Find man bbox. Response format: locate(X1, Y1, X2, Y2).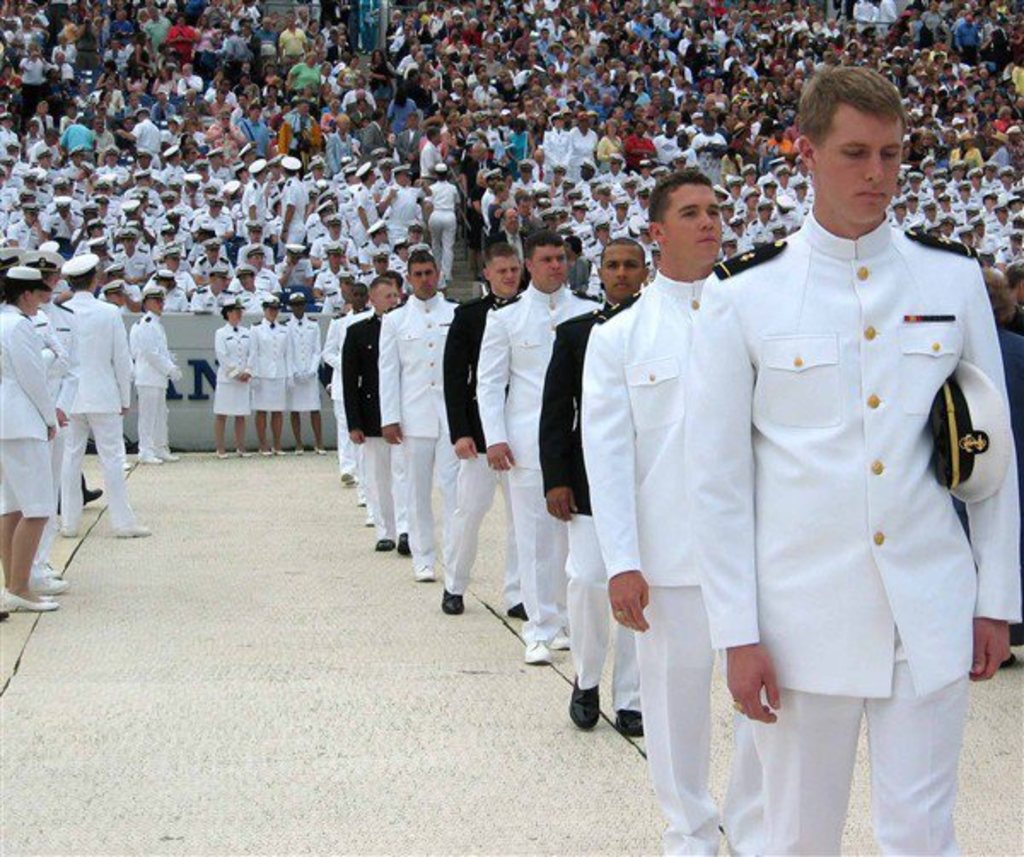
locate(374, 249, 464, 586).
